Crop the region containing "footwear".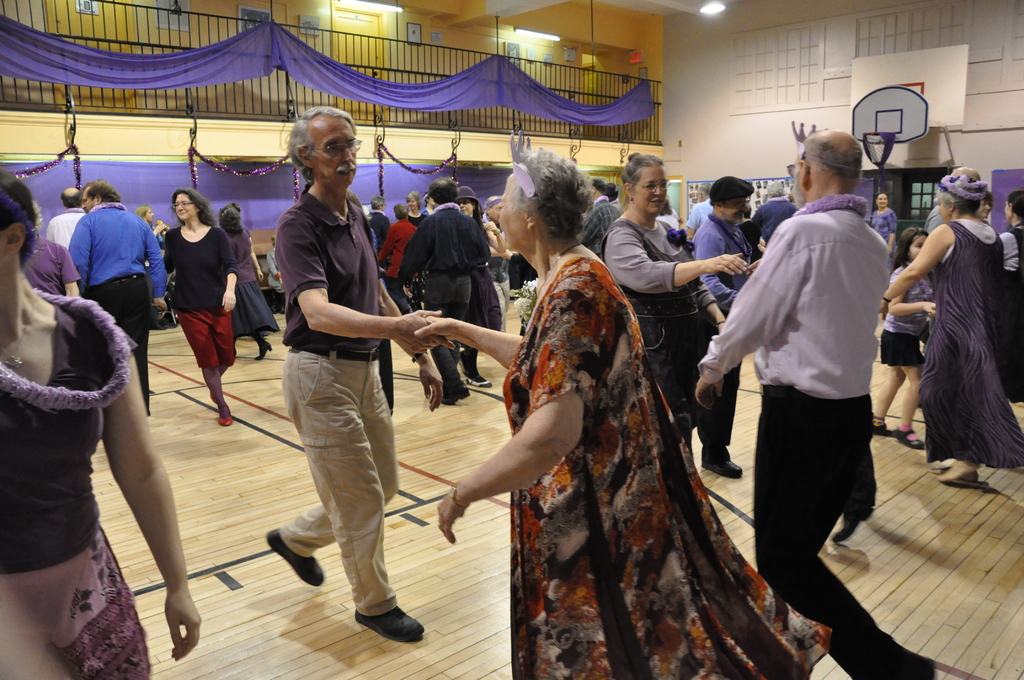
Crop region: bbox(218, 408, 234, 430).
